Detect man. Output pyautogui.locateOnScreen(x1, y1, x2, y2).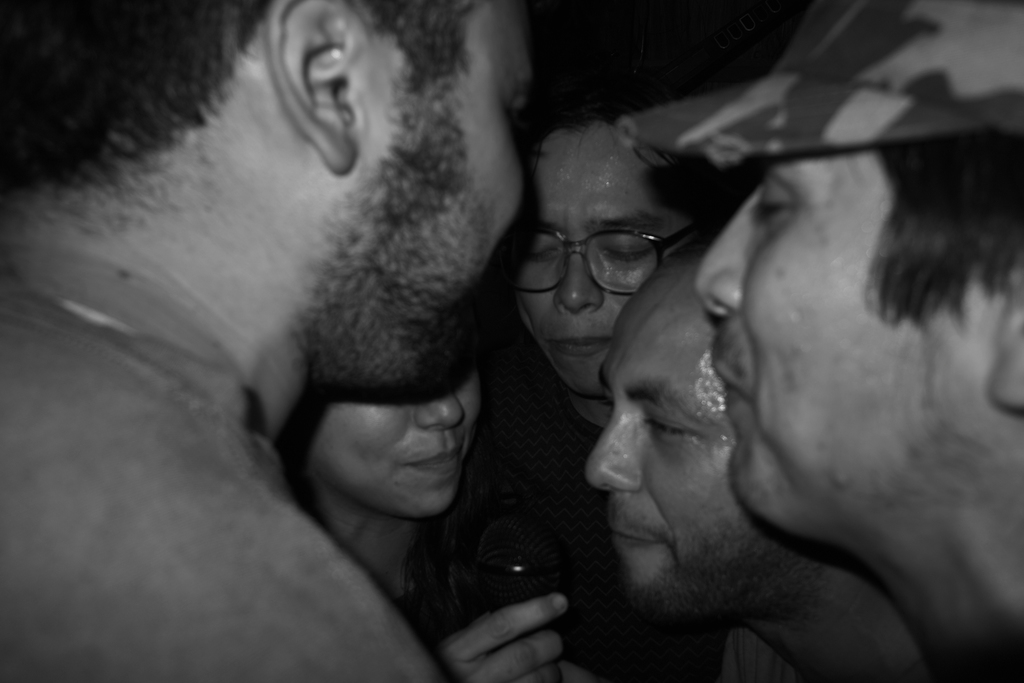
pyautogui.locateOnScreen(620, 0, 1023, 682).
